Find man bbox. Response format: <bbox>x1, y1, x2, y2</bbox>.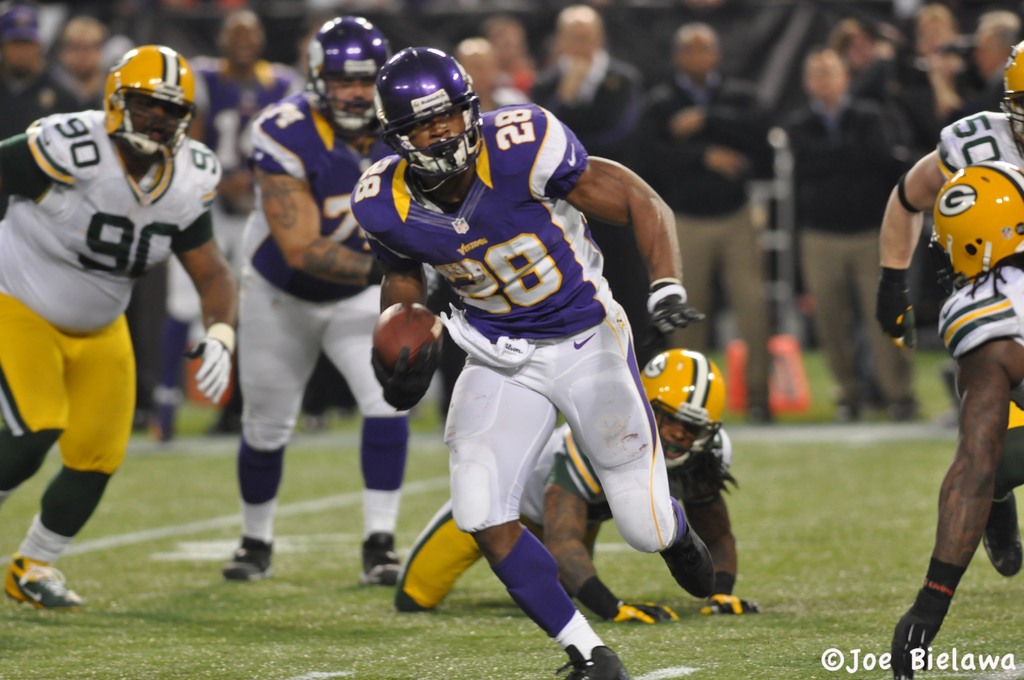
<bbox>628, 20, 781, 426</bbox>.
